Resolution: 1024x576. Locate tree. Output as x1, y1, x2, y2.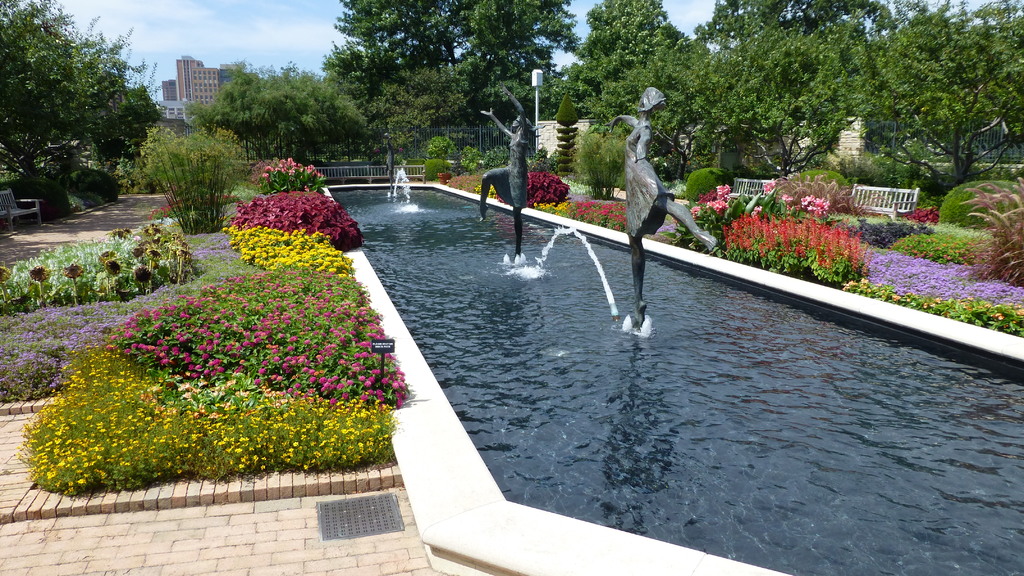
0, 0, 173, 215.
